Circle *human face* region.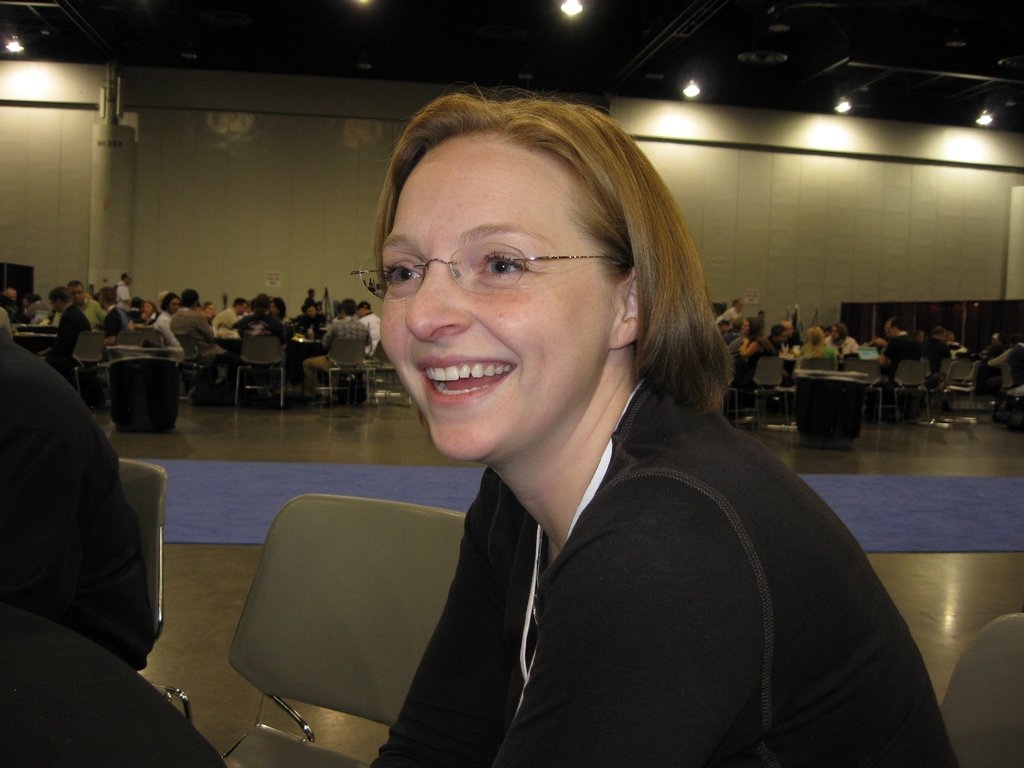
Region: (376,129,620,463).
